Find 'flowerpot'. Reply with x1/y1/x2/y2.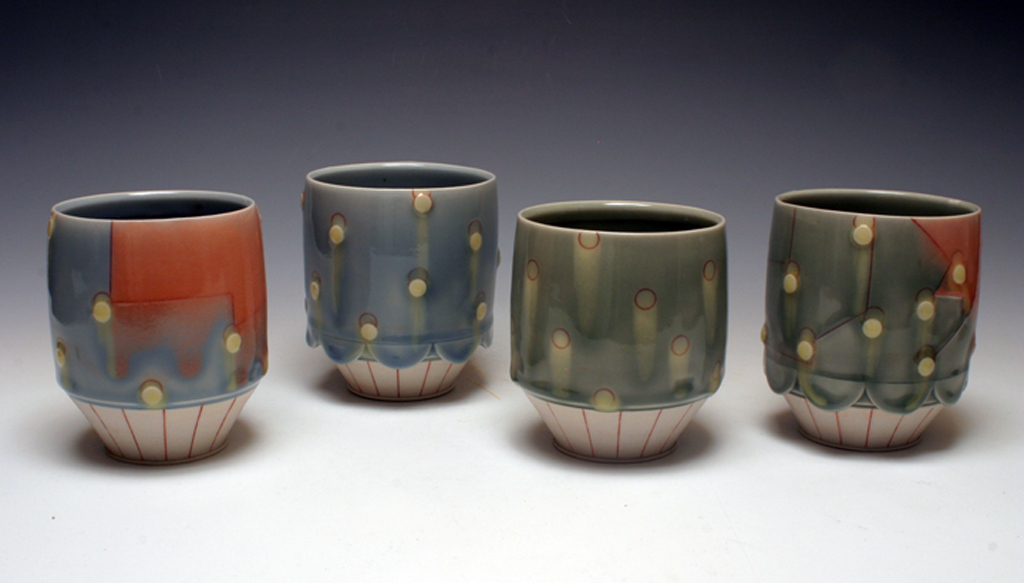
303/158/496/404.
